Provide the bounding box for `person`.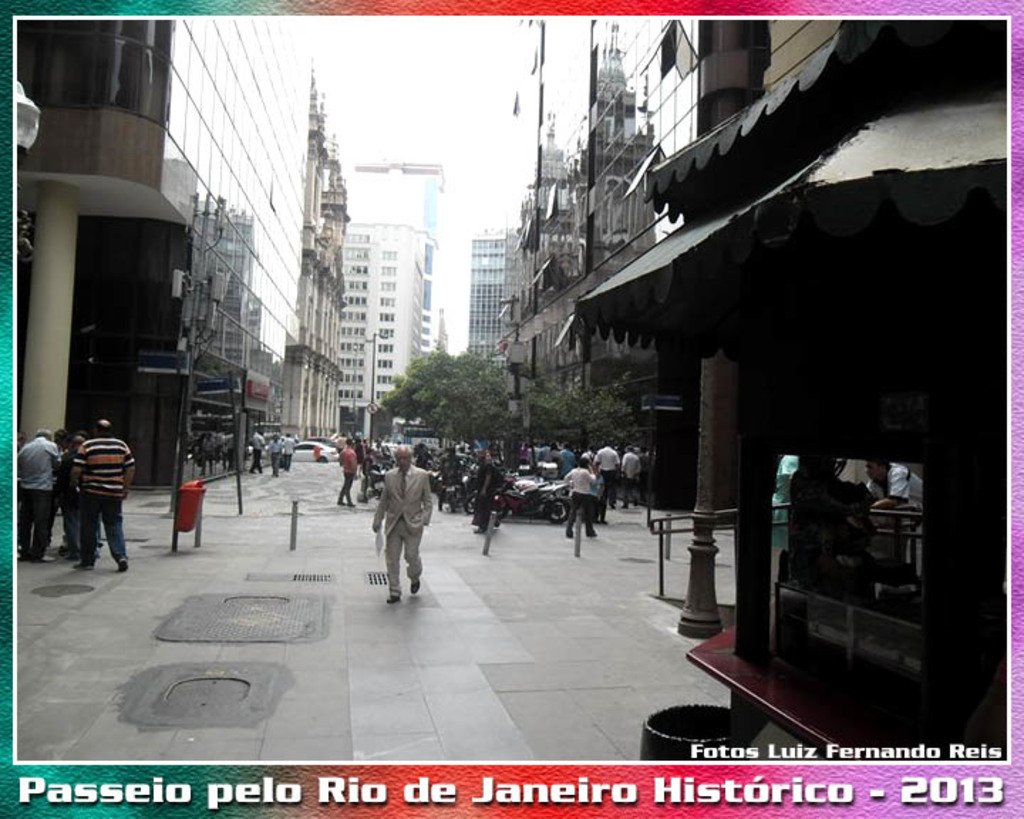
crop(337, 435, 353, 508).
